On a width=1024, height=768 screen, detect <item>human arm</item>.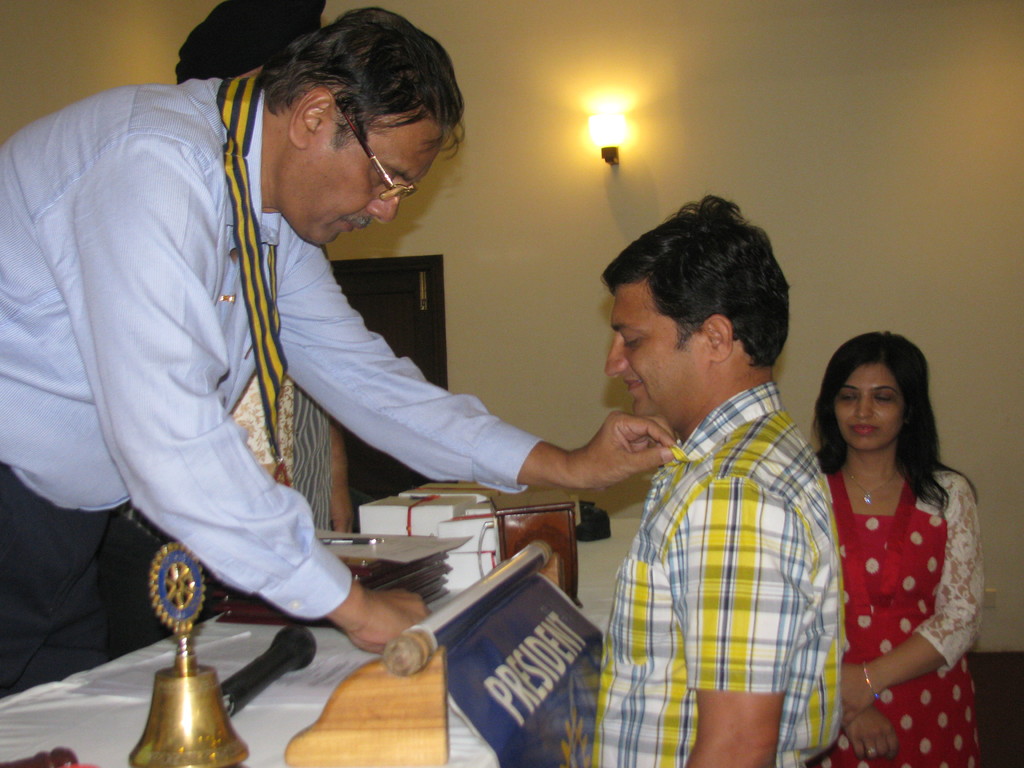
rect(659, 476, 783, 767).
